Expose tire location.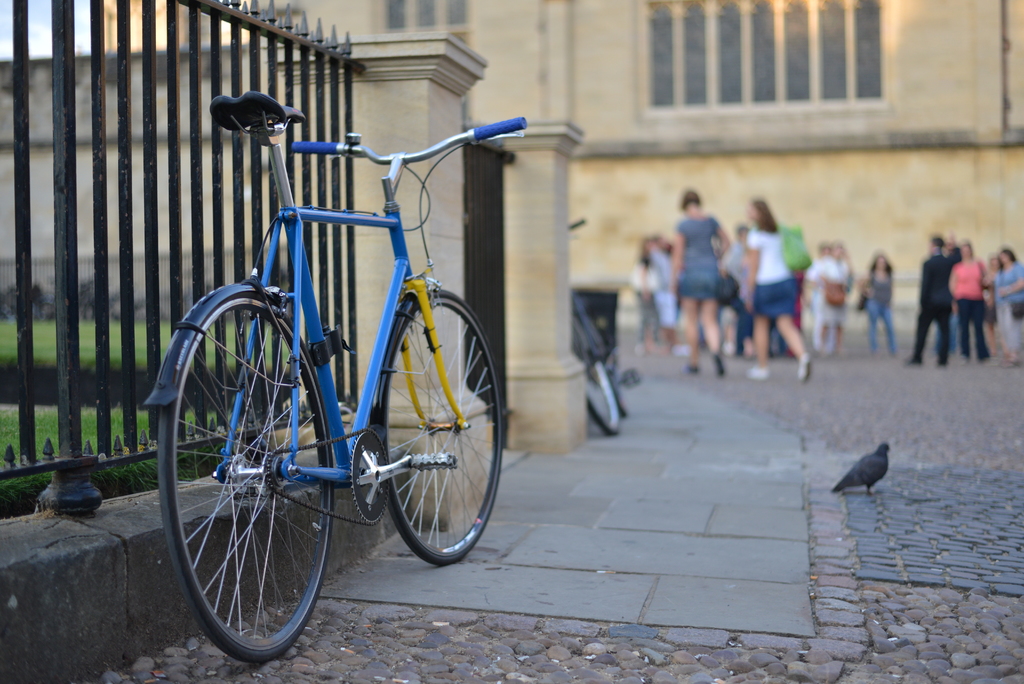
Exposed at 362,290,477,594.
